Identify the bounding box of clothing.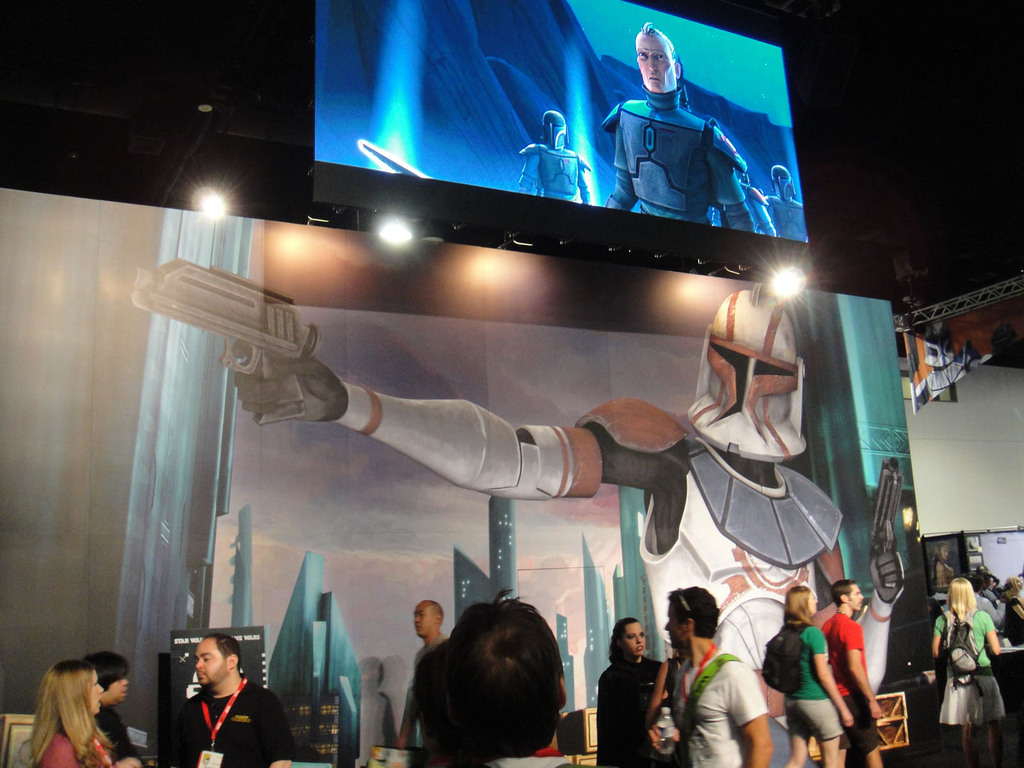
box=[83, 698, 148, 767].
